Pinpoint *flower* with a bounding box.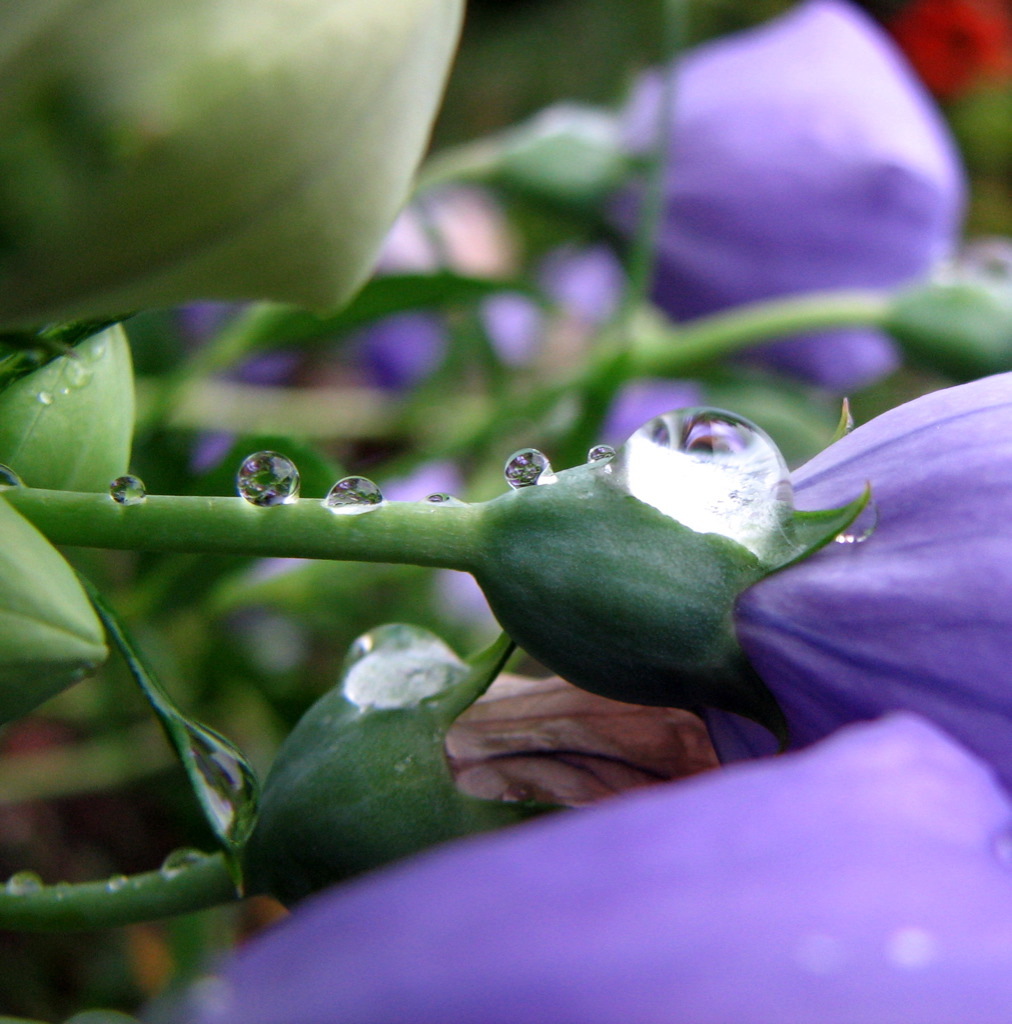
Rect(695, 374, 1011, 773).
